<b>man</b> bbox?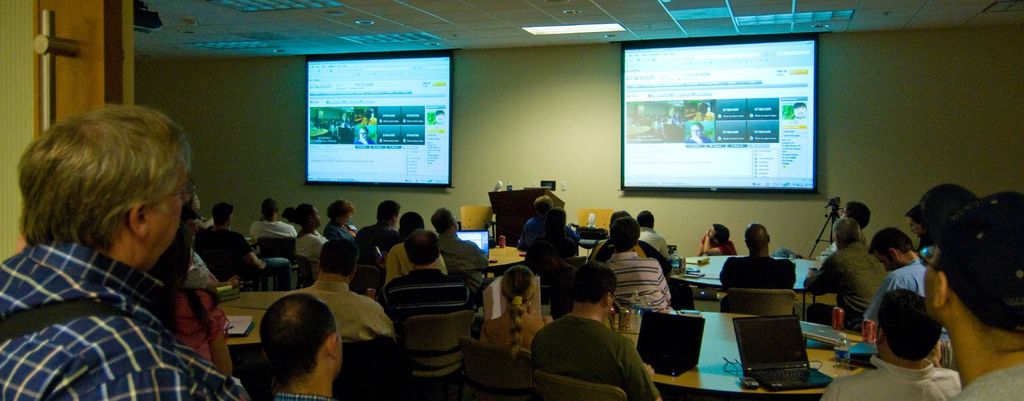
(left=255, top=293, right=339, bottom=400)
